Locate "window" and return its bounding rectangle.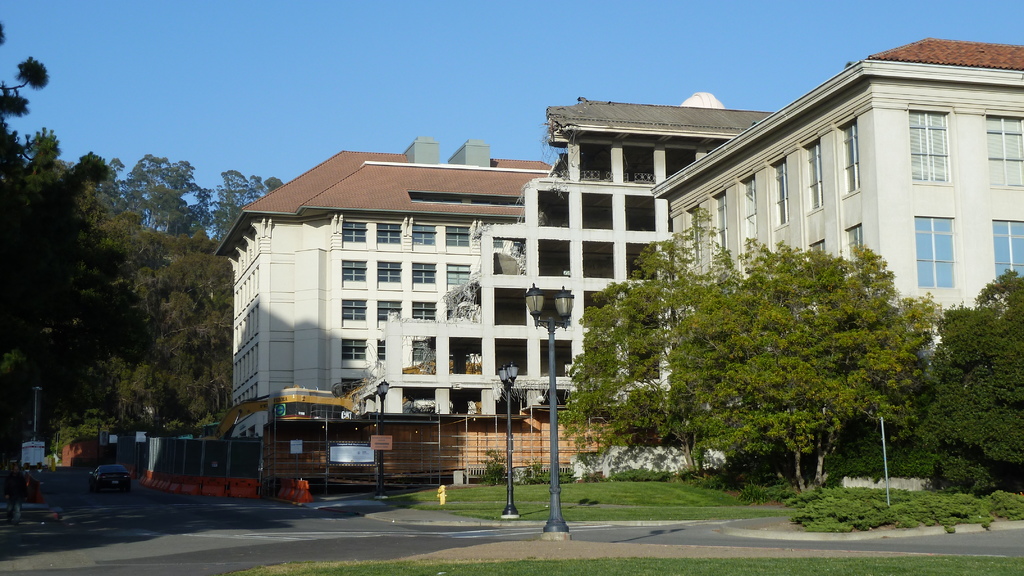
716, 189, 724, 236.
